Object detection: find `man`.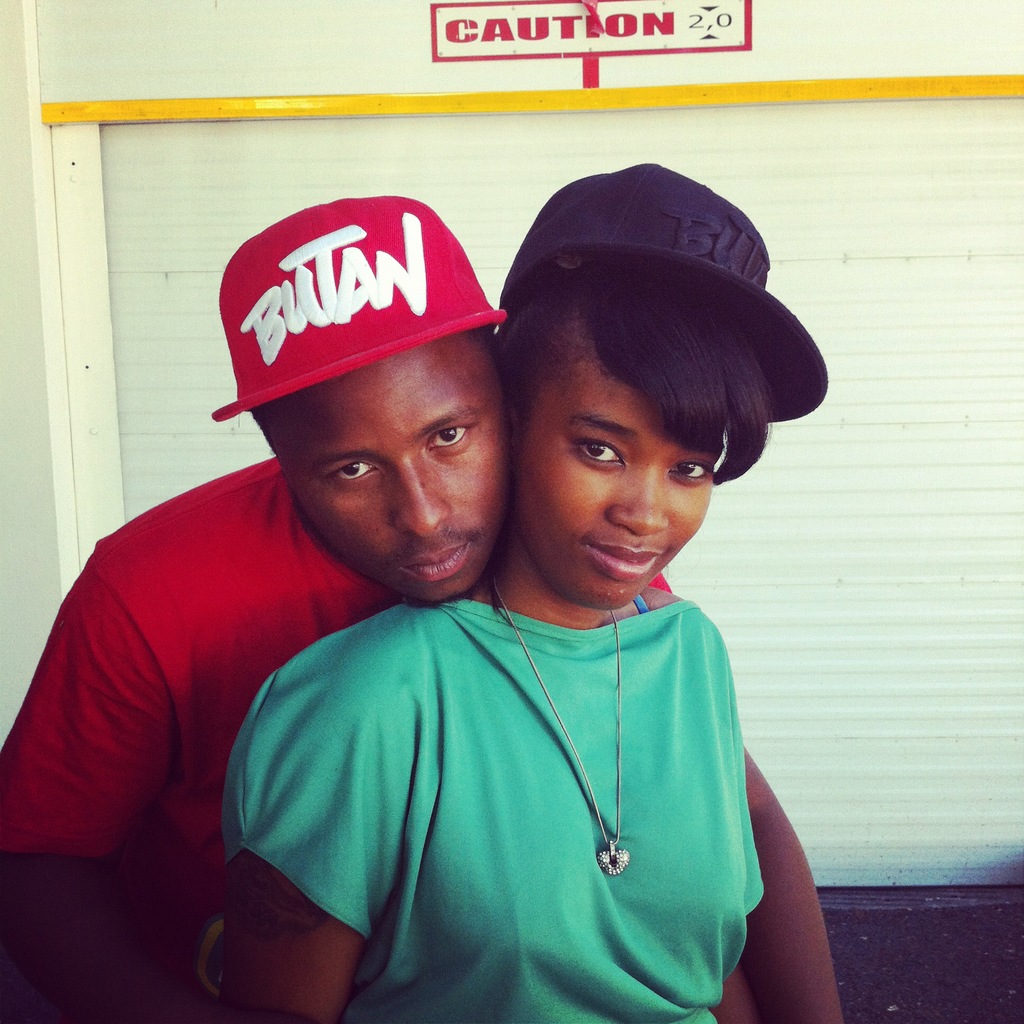
(x1=0, y1=187, x2=839, y2=1023).
